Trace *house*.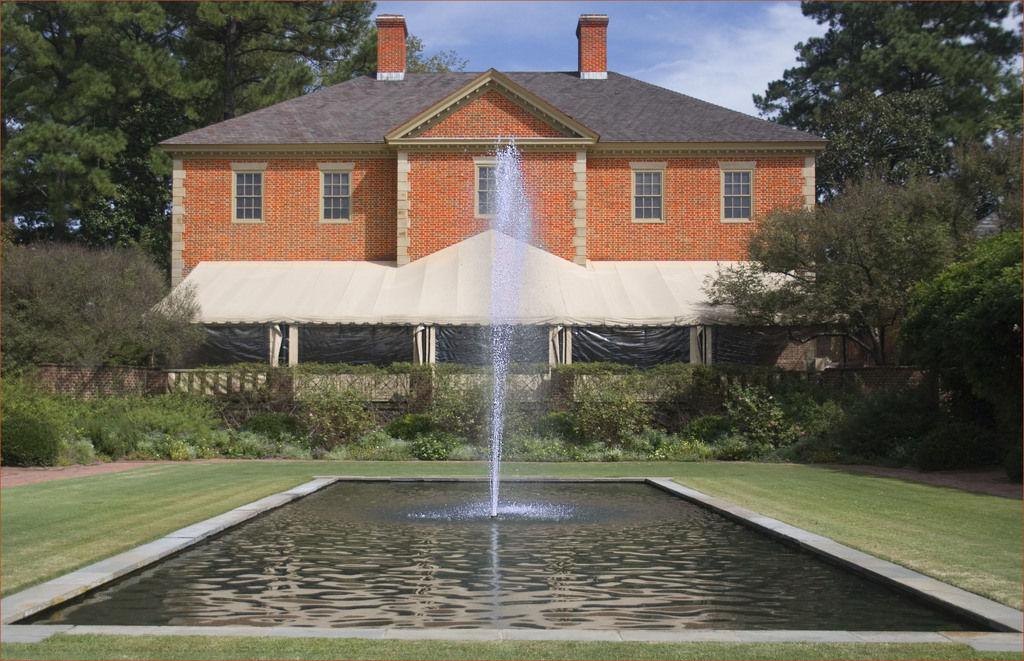
Traced to rect(155, 9, 831, 367).
